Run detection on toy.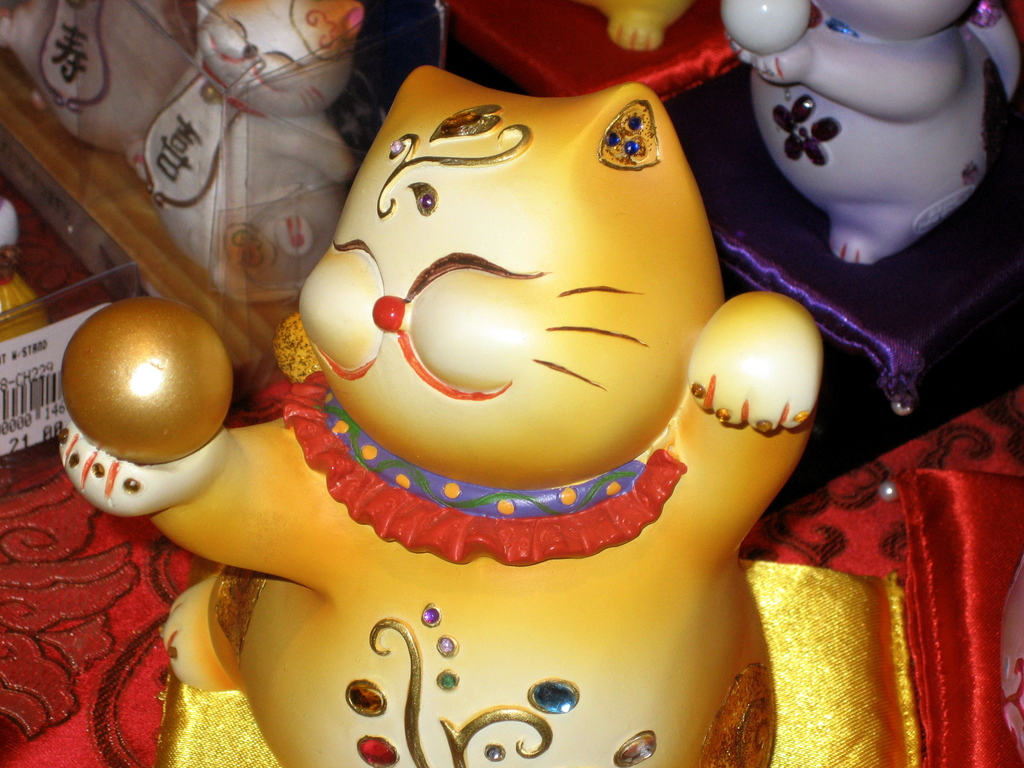
Result: bbox=[54, 67, 826, 767].
